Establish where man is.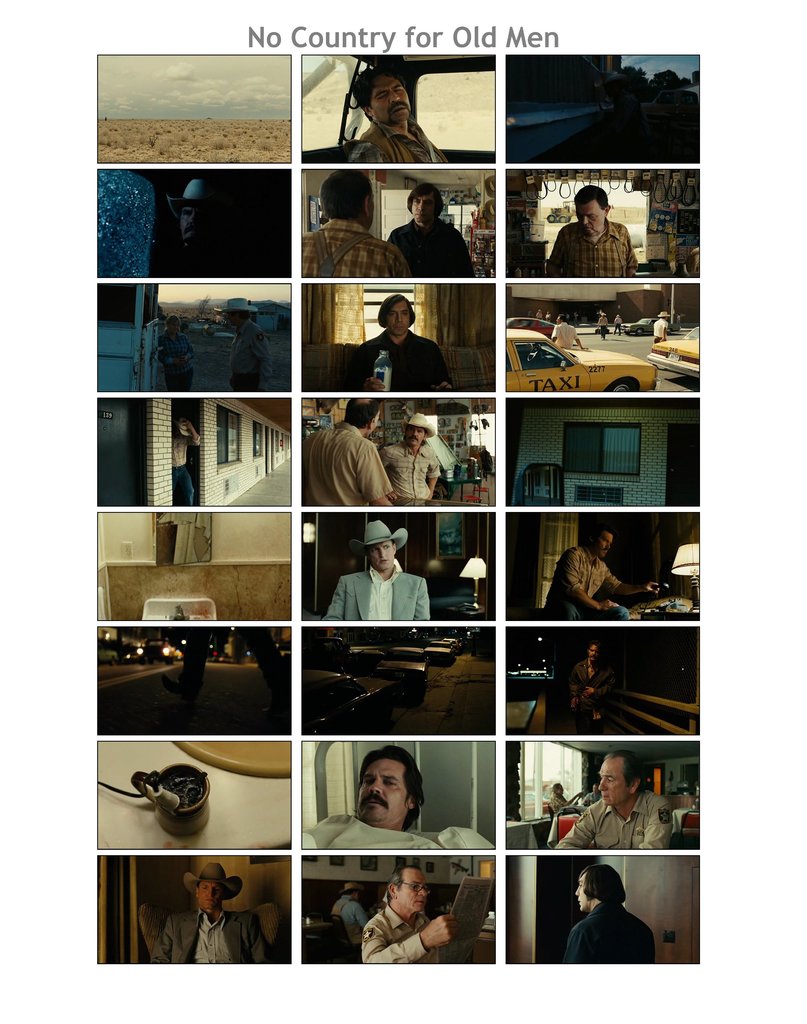
Established at (303,171,411,272).
